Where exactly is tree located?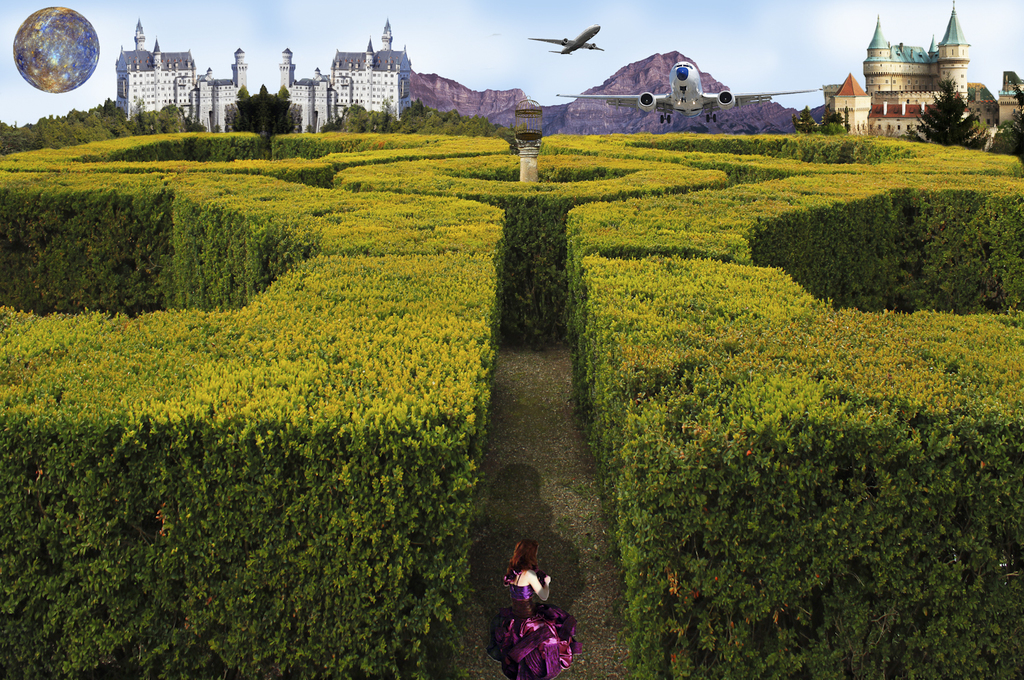
Its bounding box is 257 85 269 94.
